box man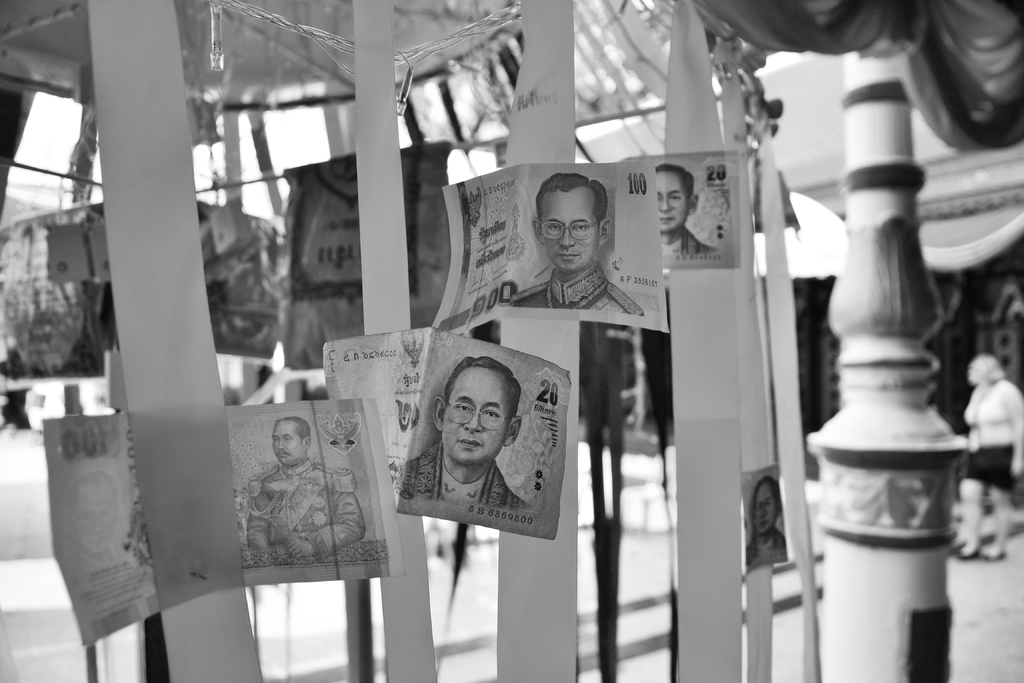
region(508, 175, 641, 319)
